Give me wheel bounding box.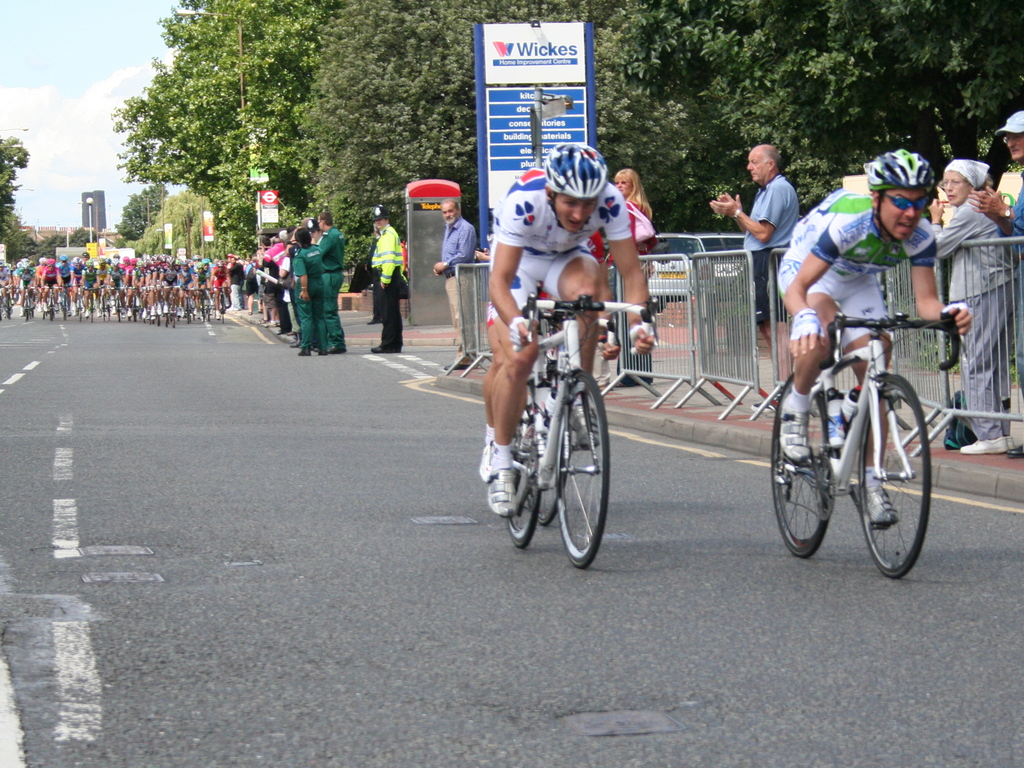
860,373,929,577.
